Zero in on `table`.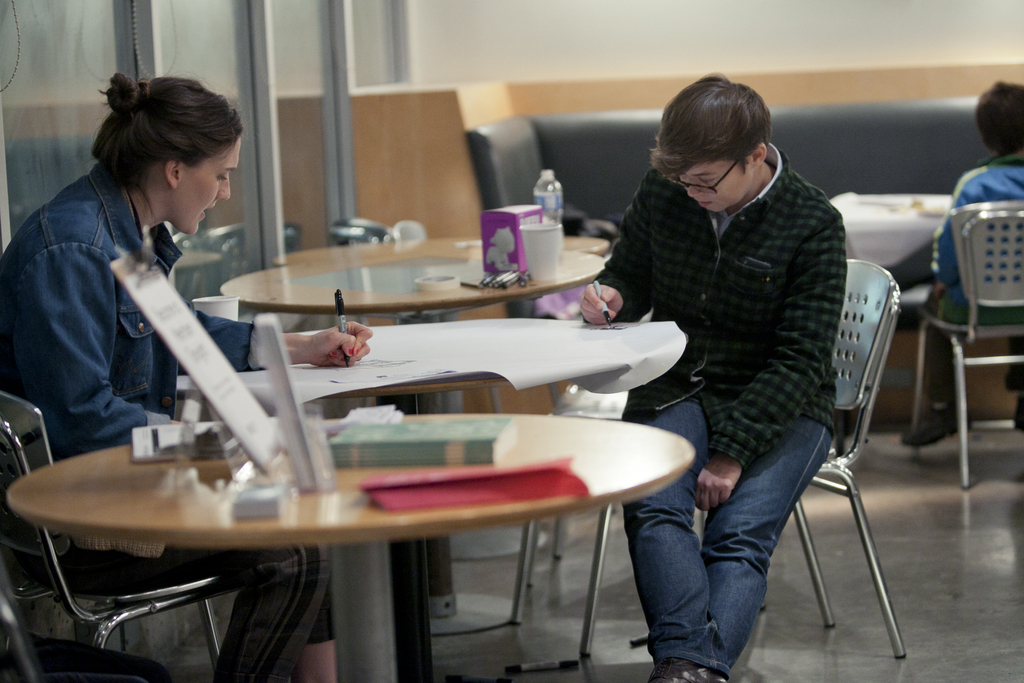
Zeroed in: 209:238:614:572.
